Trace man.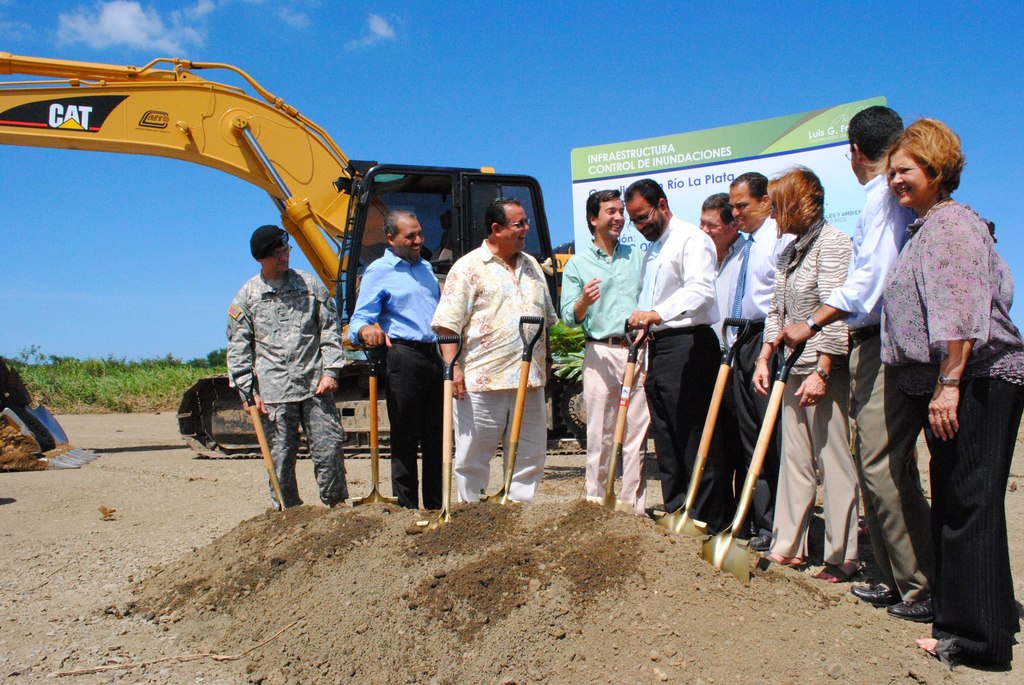
Traced to crop(780, 100, 915, 616).
